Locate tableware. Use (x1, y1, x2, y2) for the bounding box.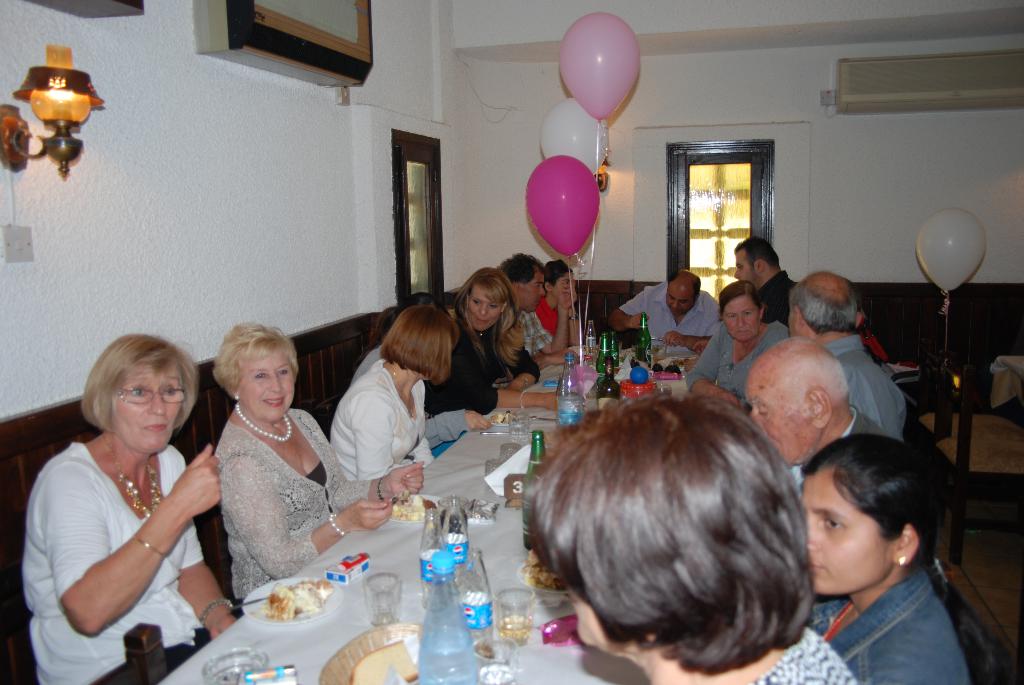
(516, 411, 536, 419).
